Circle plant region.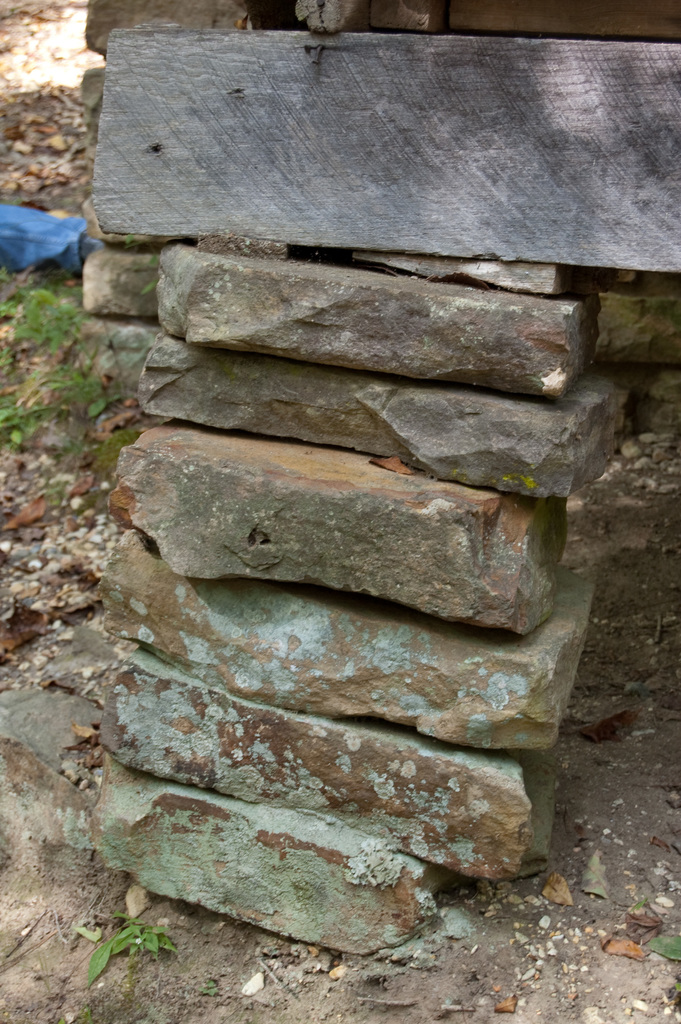
Region: [left=191, top=975, right=219, bottom=994].
